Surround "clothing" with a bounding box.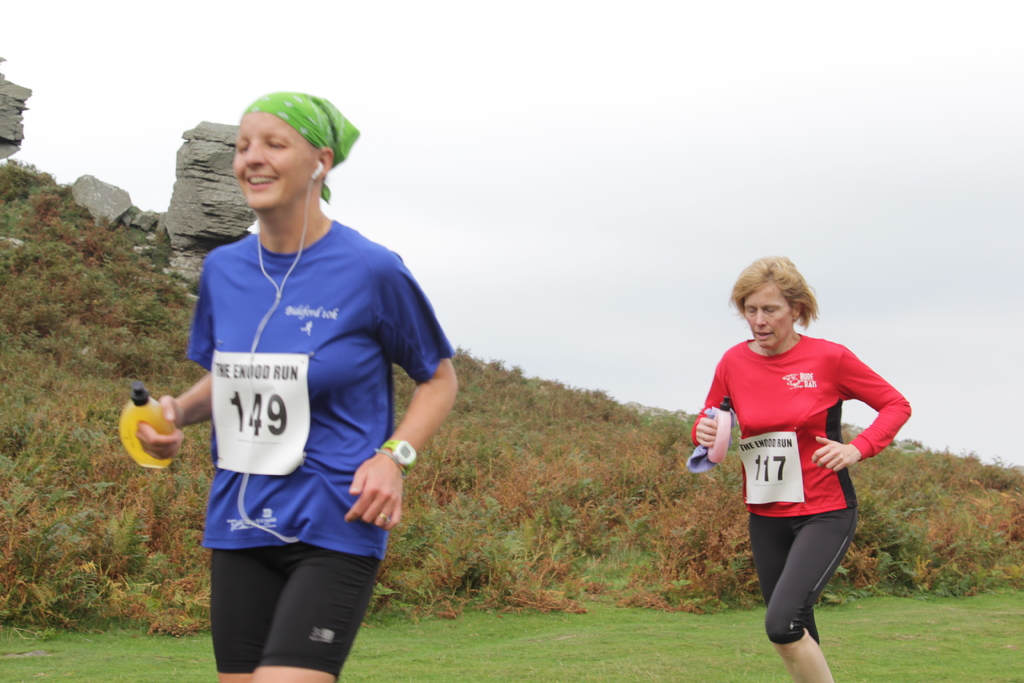
box=[183, 218, 455, 558].
